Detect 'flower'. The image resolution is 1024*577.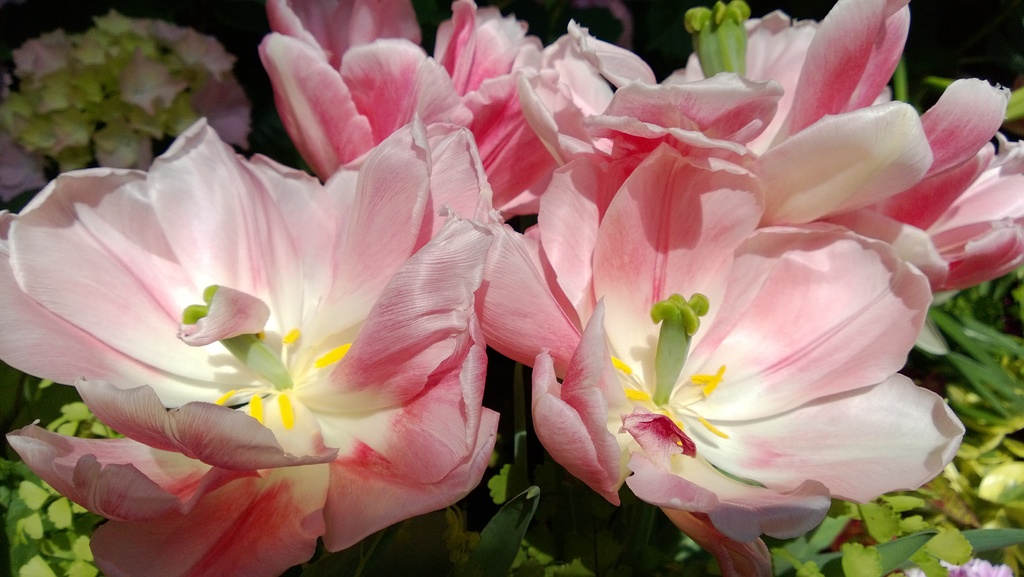
rect(2, 8, 276, 199).
